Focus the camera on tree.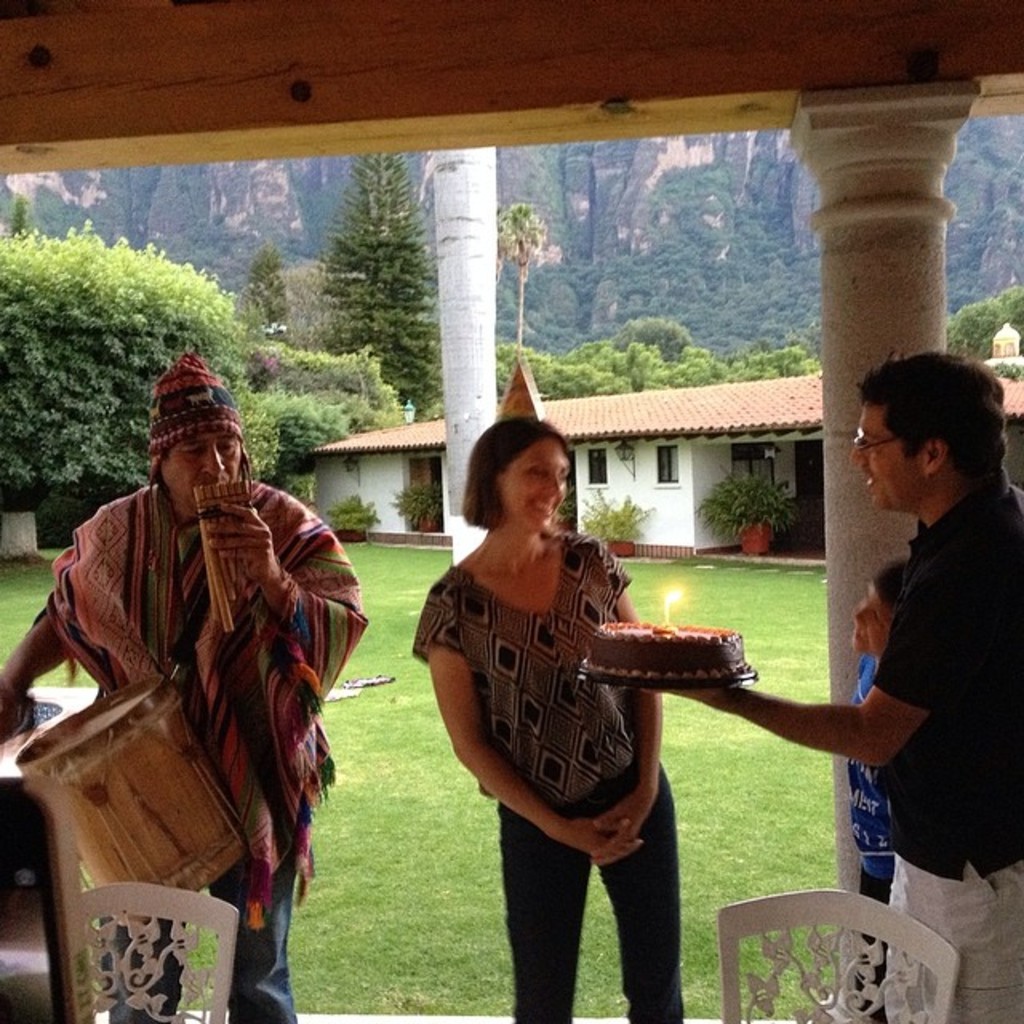
Focus region: box(498, 198, 549, 349).
